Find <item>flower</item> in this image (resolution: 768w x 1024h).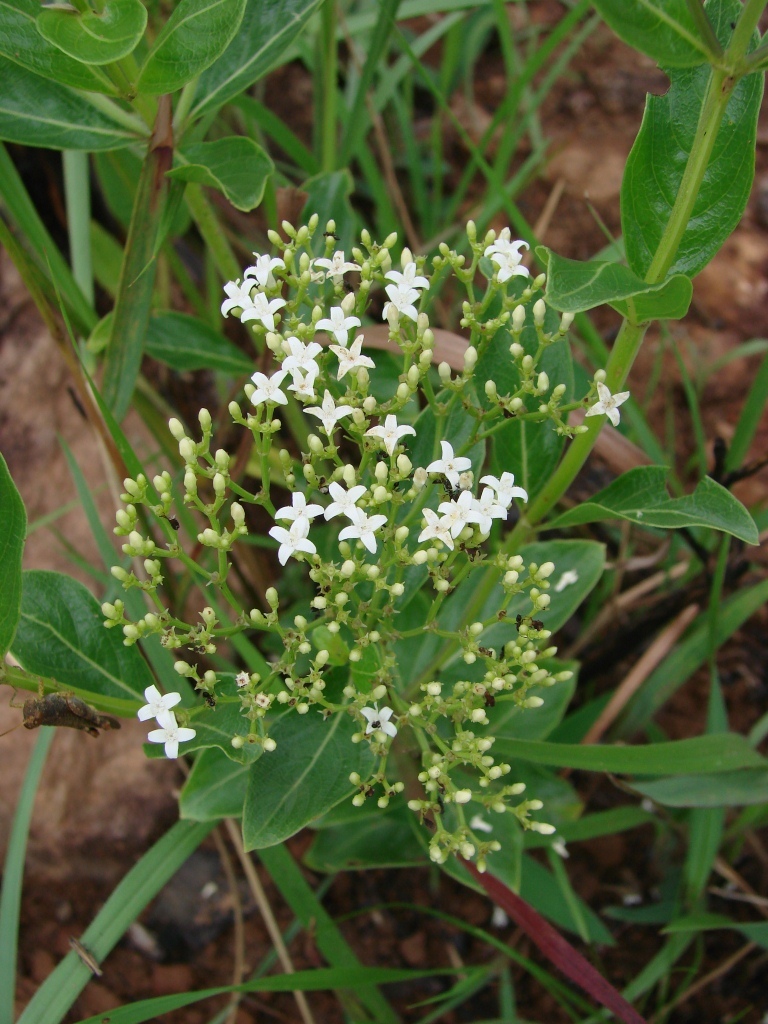
bbox=[483, 228, 536, 252].
